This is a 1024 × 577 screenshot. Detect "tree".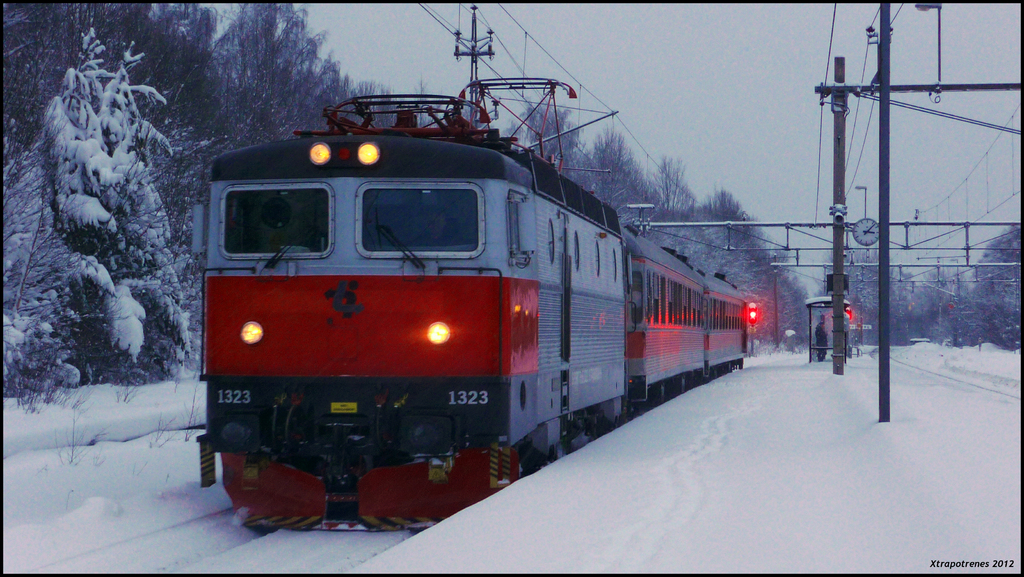
[left=17, top=25, right=180, bottom=417].
